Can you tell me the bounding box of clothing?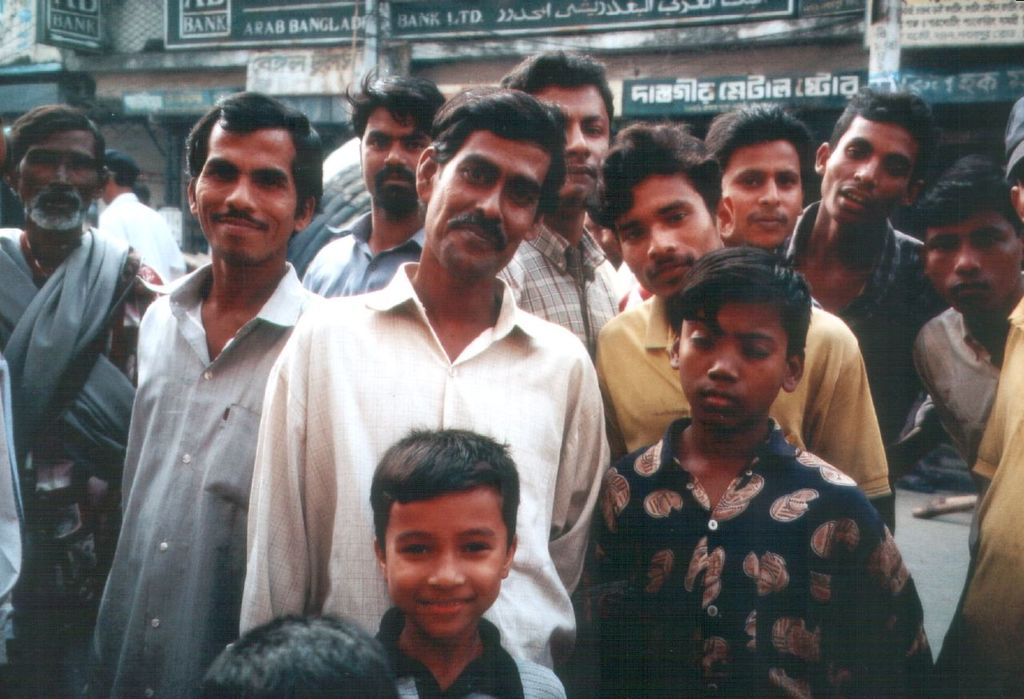
locate(79, 250, 333, 698).
